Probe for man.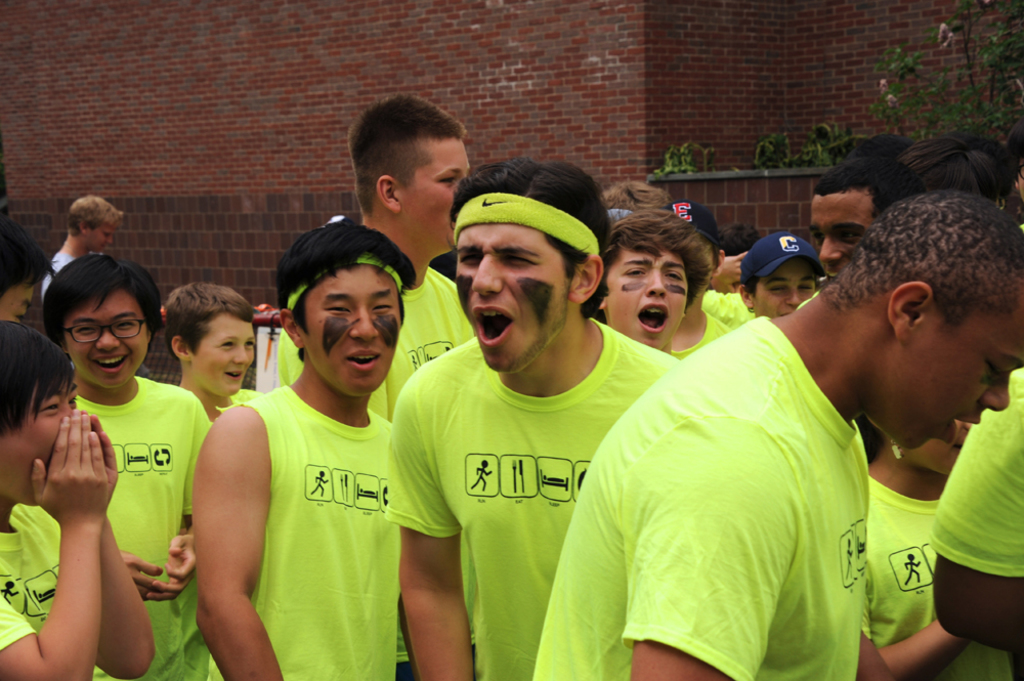
Probe result: (732,233,825,318).
